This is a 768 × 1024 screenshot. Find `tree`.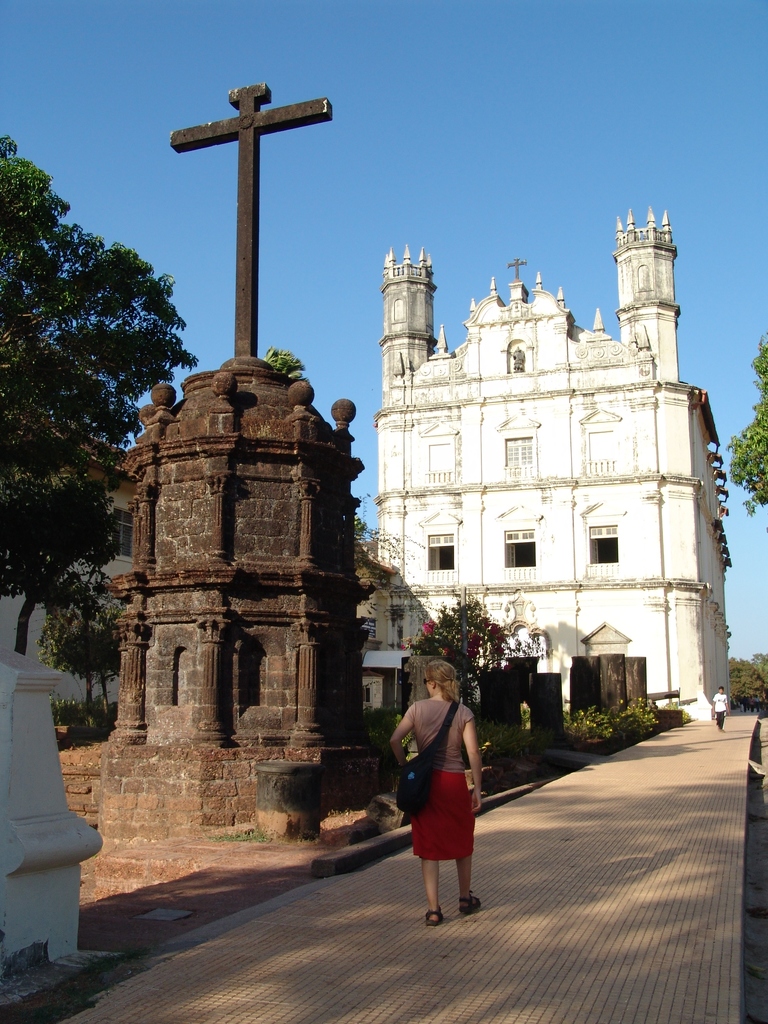
Bounding box: (left=17, top=145, right=185, bottom=703).
